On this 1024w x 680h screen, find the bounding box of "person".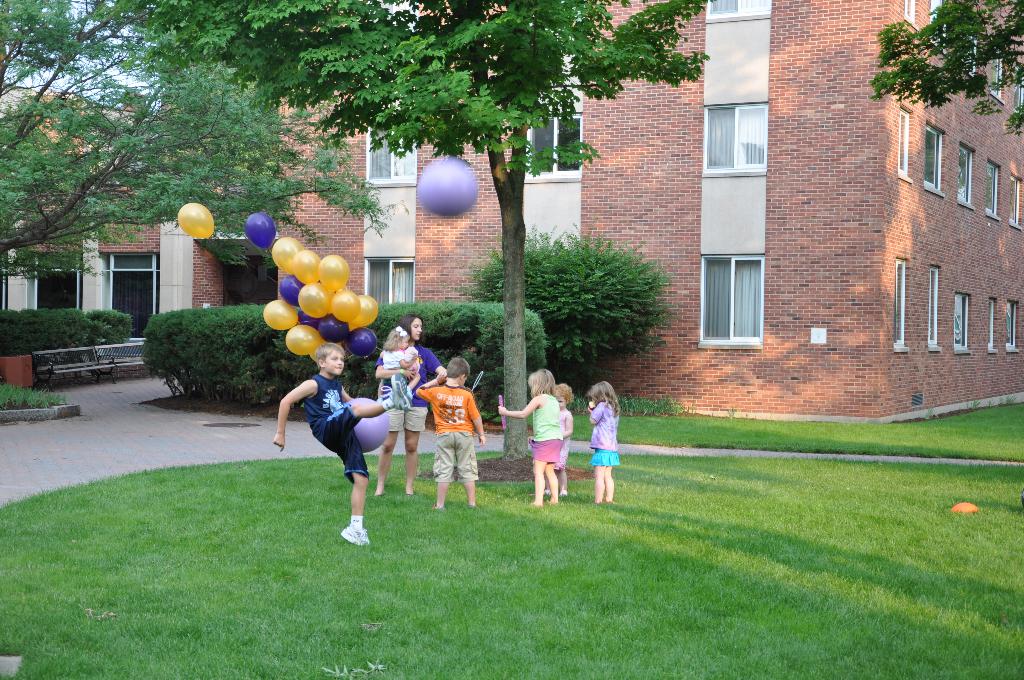
Bounding box: bbox=(266, 343, 420, 547).
